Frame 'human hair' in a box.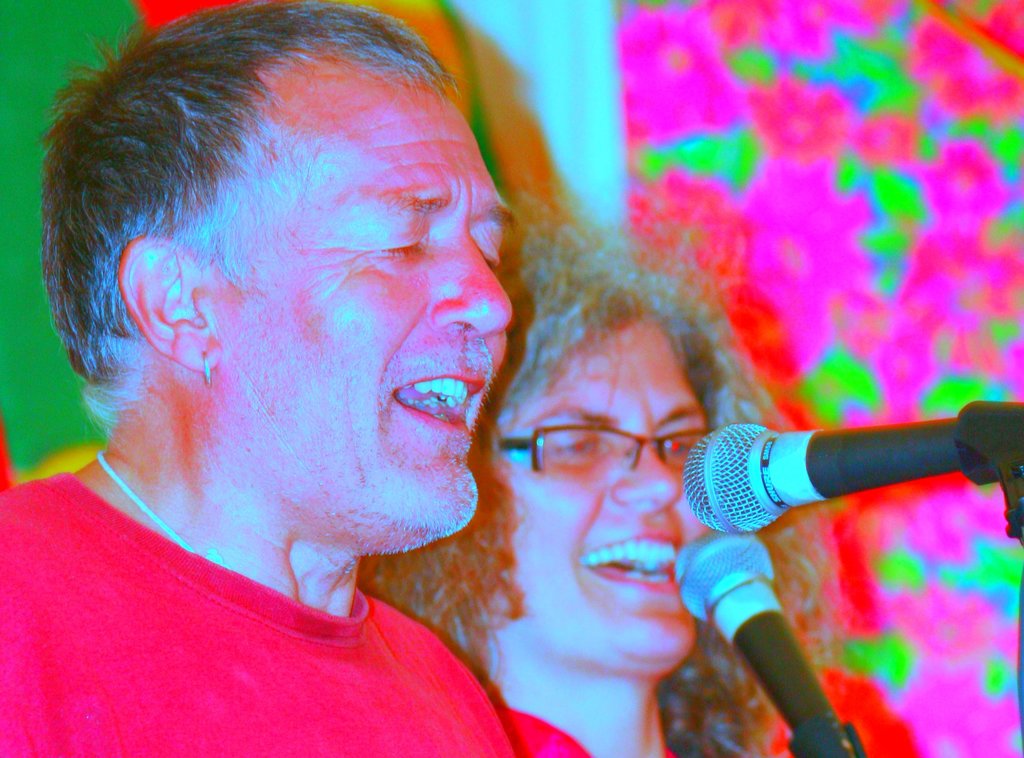
box(47, 4, 462, 419).
